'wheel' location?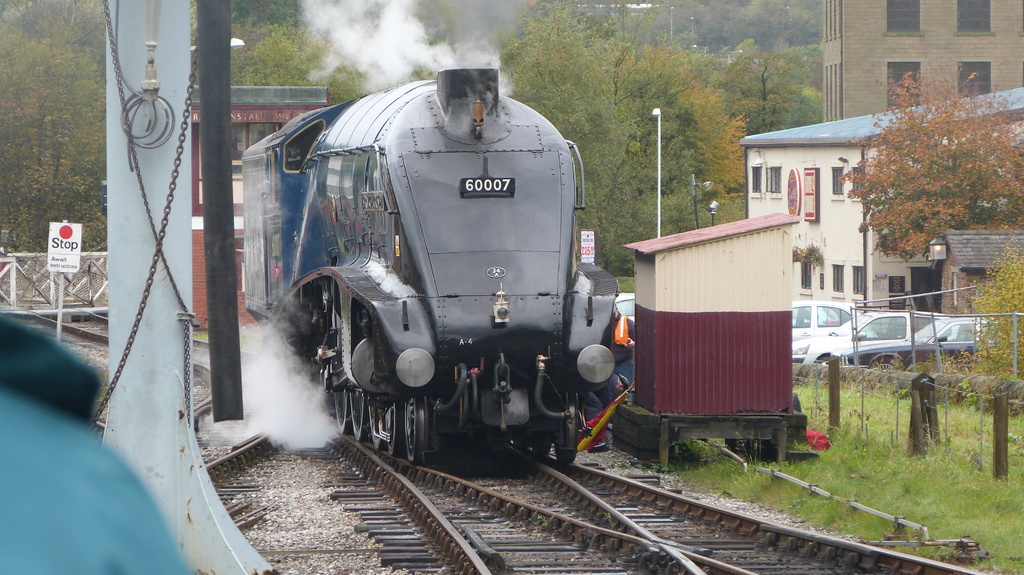
x1=371, y1=402, x2=384, y2=448
